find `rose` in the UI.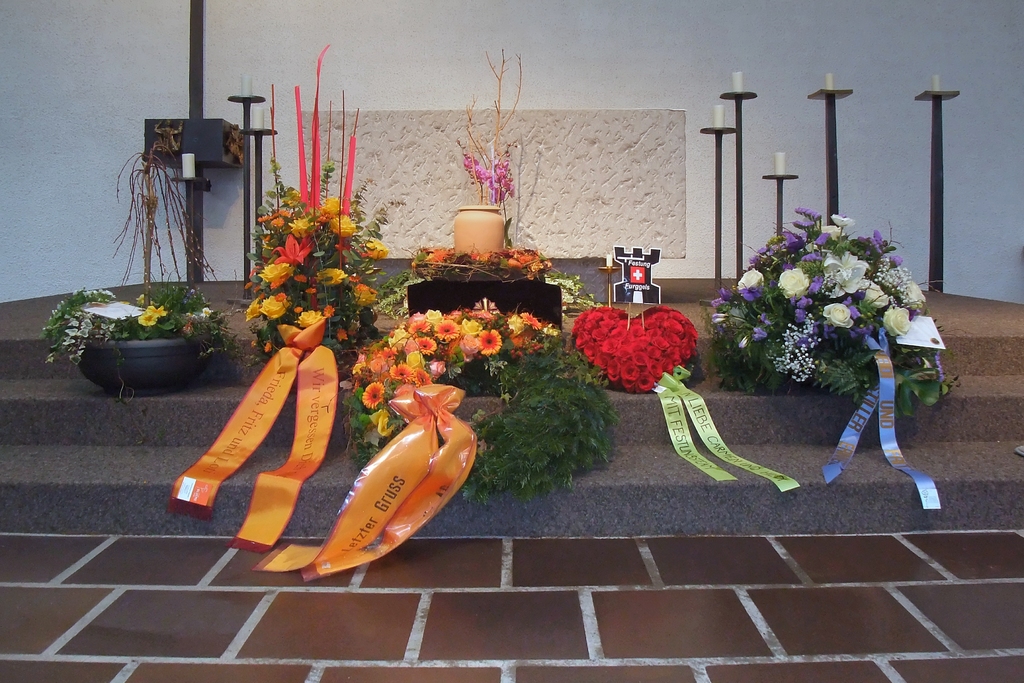
UI element at (left=862, top=280, right=888, bottom=311).
